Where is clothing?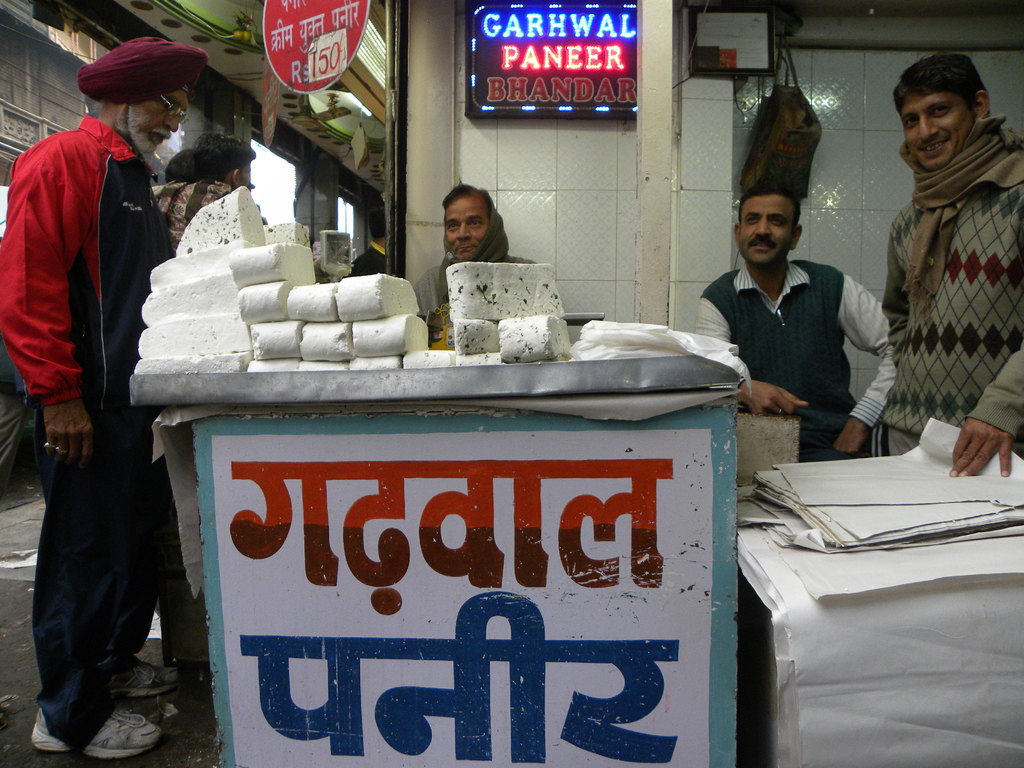
(x1=343, y1=241, x2=384, y2=280).
